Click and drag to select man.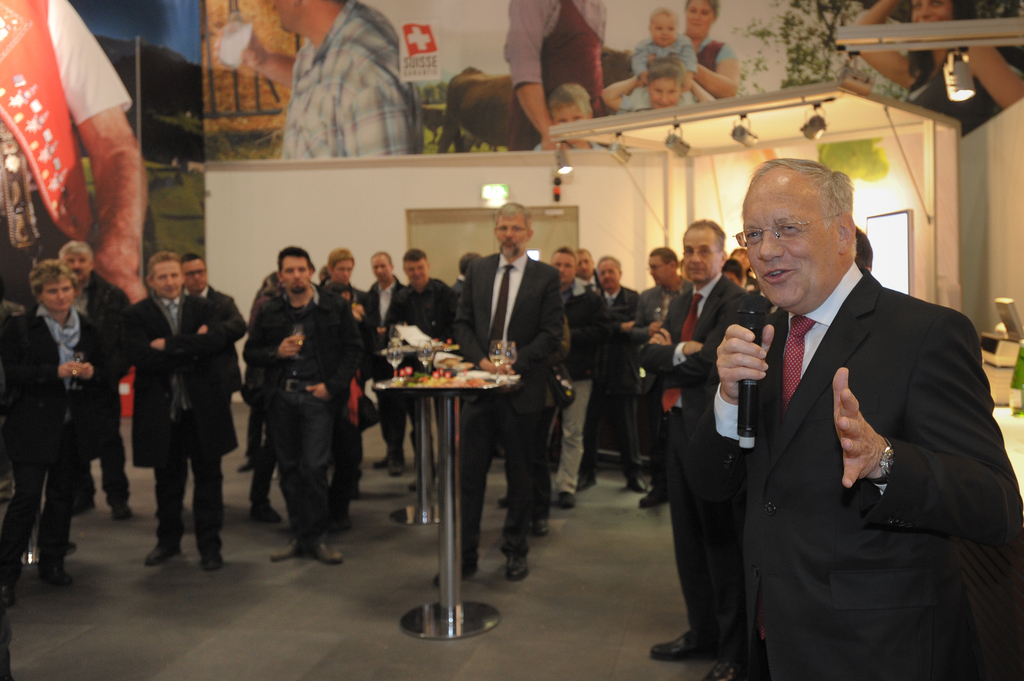
Selection: BBox(315, 250, 380, 495).
